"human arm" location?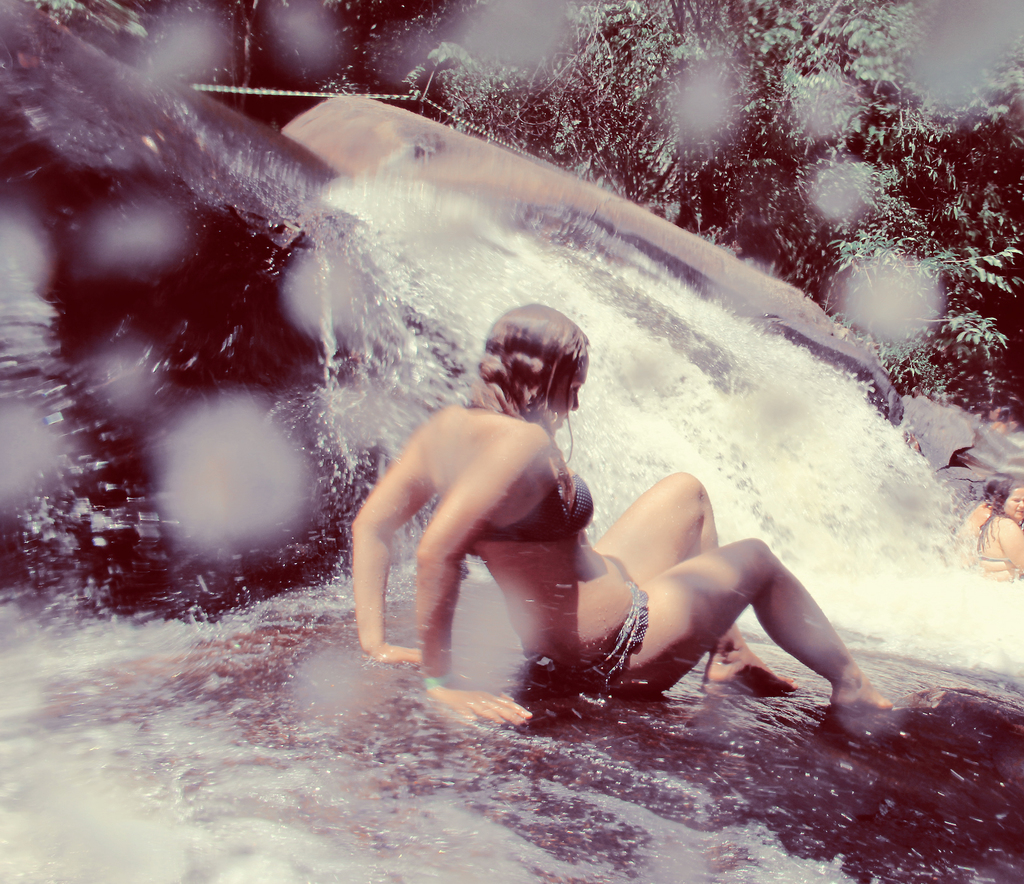
detection(415, 419, 556, 728)
